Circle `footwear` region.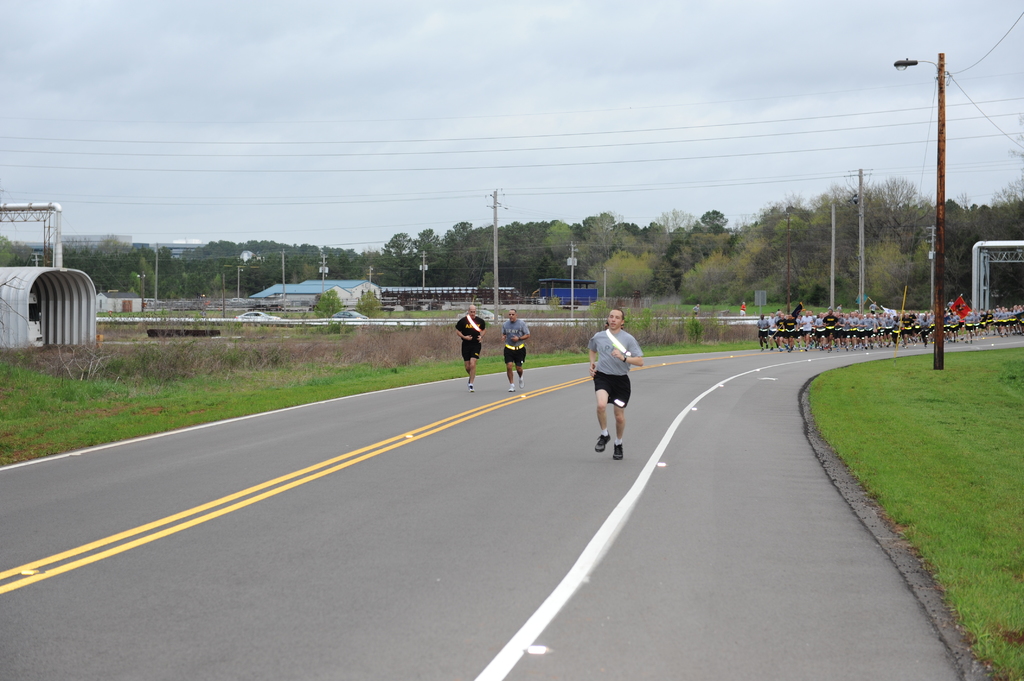
Region: {"left": 467, "top": 381, "right": 475, "bottom": 395}.
